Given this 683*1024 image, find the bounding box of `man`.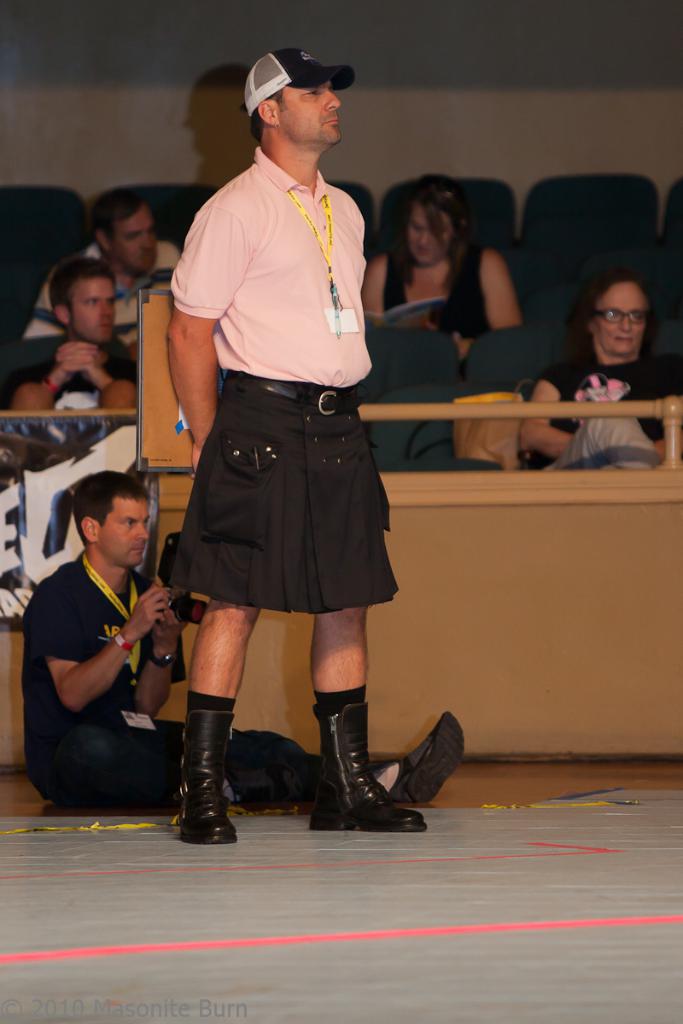
{"left": 0, "top": 259, "right": 134, "bottom": 416}.
